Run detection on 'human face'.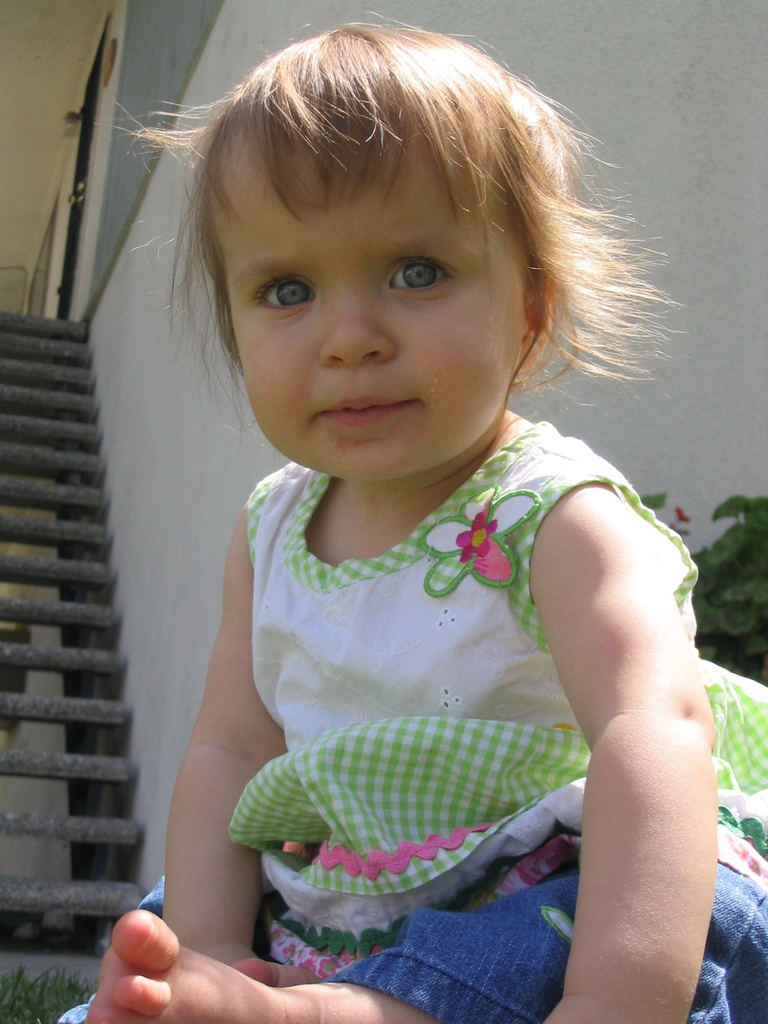
Result: BBox(207, 125, 536, 482).
